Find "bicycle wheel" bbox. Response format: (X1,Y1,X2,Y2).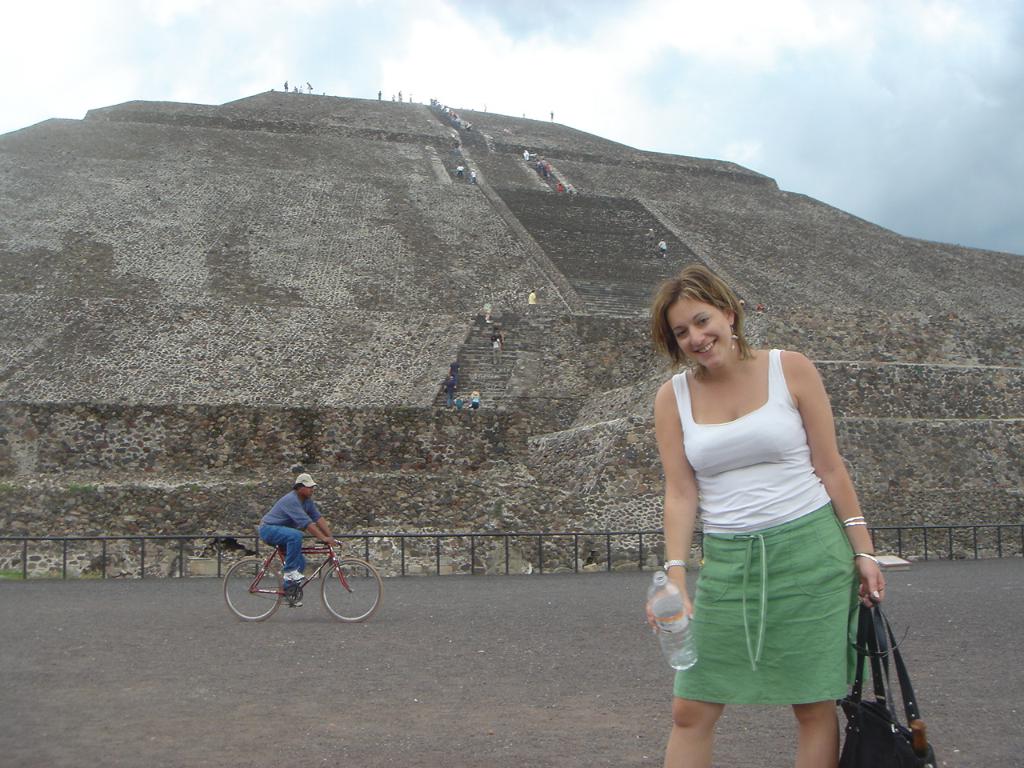
(222,558,280,622).
